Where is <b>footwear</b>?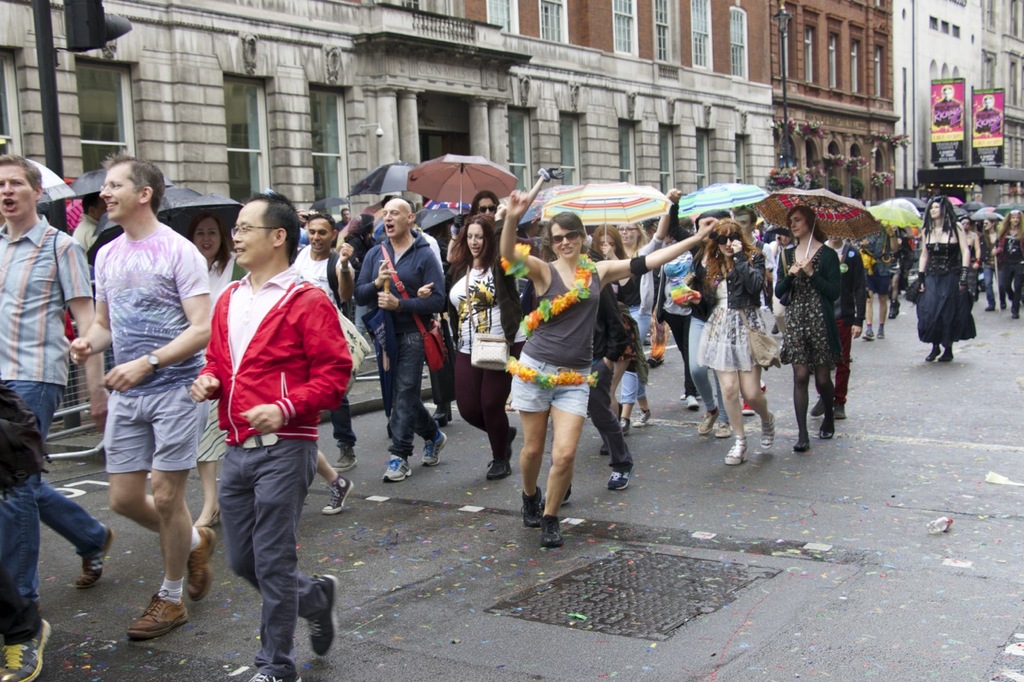
detection(380, 453, 413, 484).
